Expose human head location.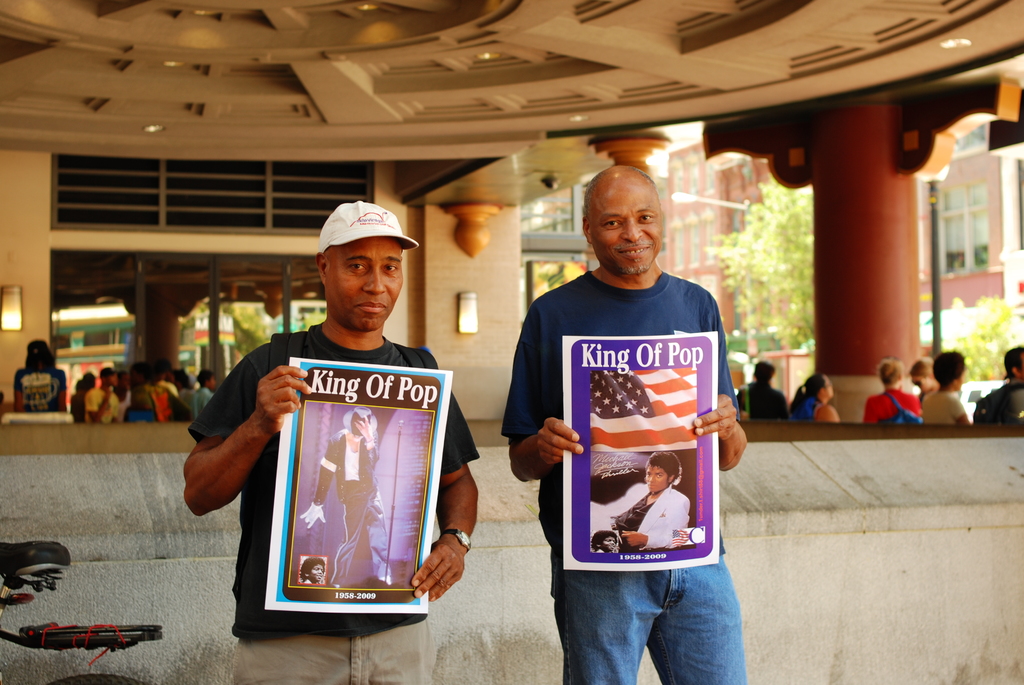
Exposed at select_region(313, 200, 404, 333).
